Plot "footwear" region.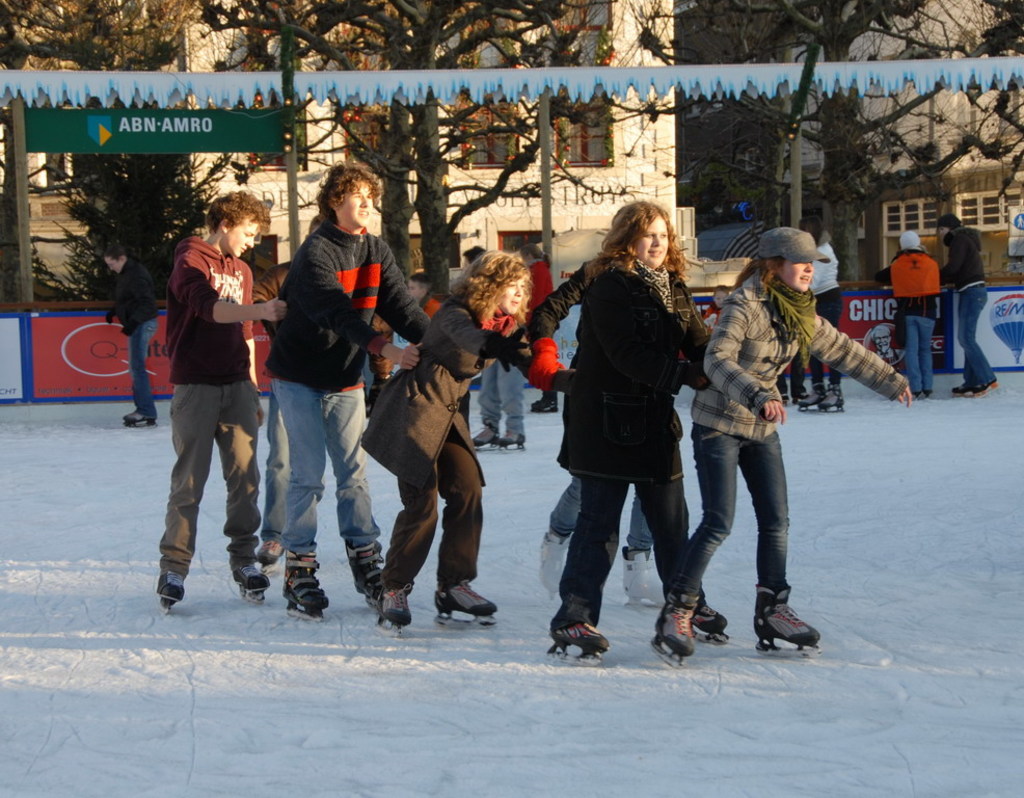
Plotted at region(751, 584, 821, 657).
